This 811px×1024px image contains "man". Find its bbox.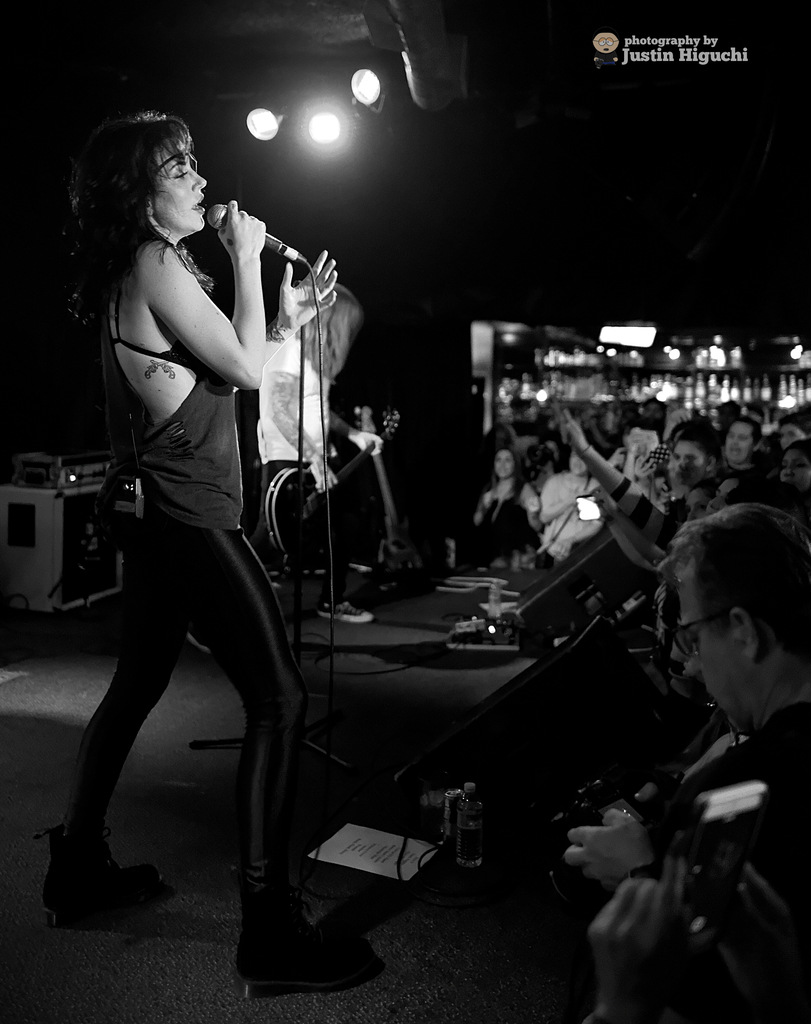
pyautogui.locateOnScreen(582, 856, 810, 1023).
